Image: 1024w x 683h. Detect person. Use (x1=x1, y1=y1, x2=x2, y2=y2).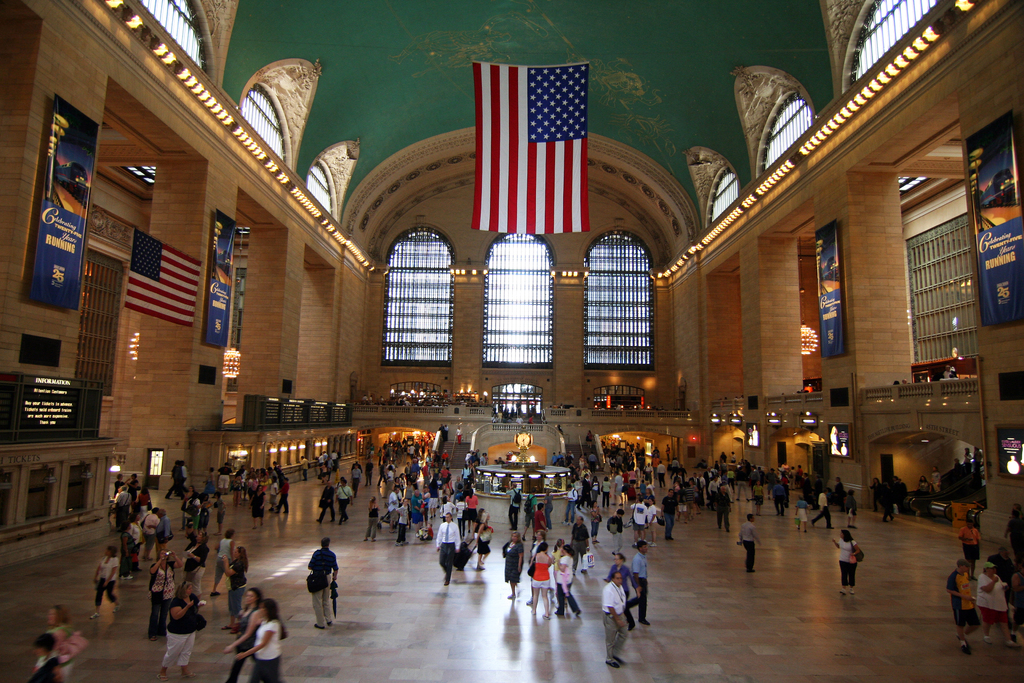
(x1=795, y1=494, x2=810, y2=534).
